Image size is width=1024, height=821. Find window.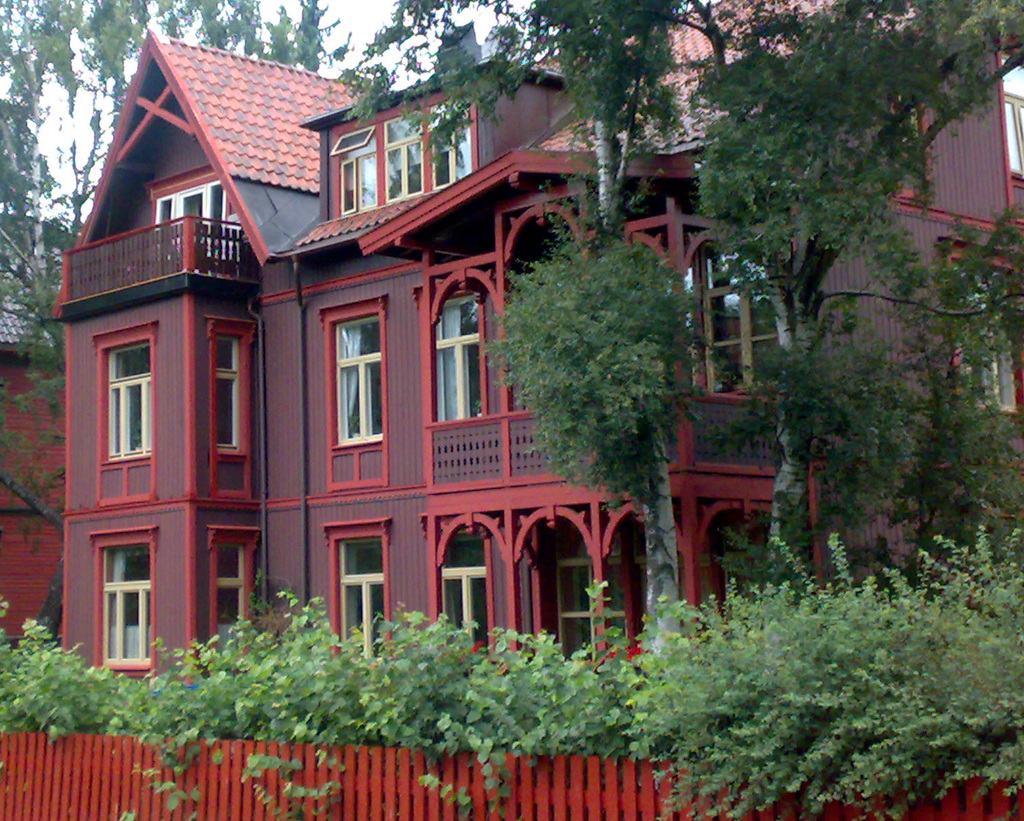
select_region(966, 322, 1021, 406).
